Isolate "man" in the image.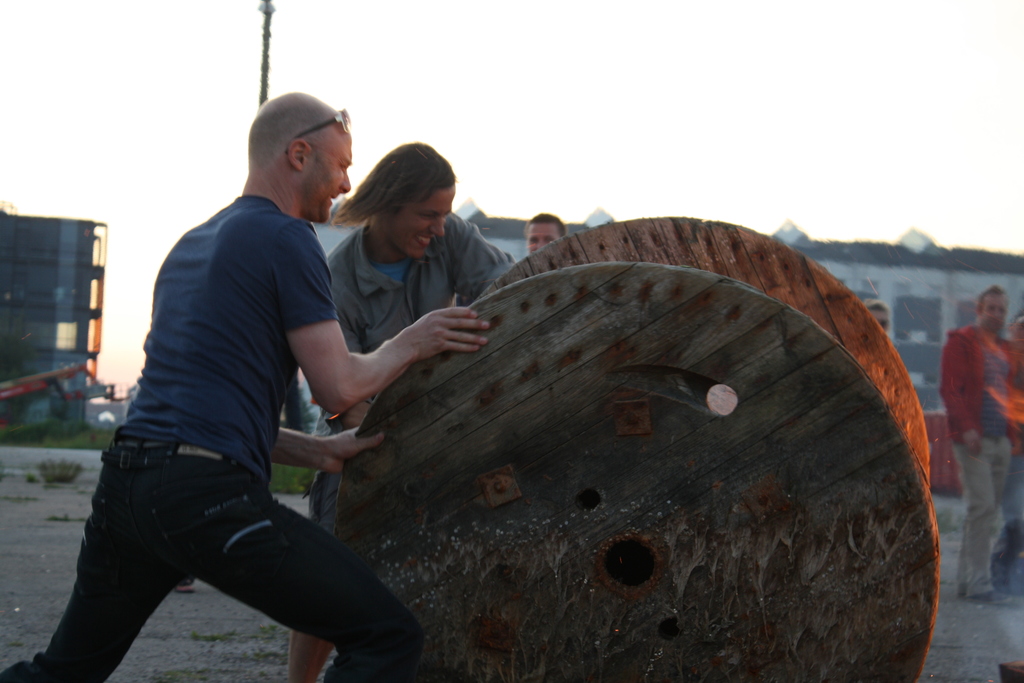
Isolated region: rect(526, 213, 568, 258).
